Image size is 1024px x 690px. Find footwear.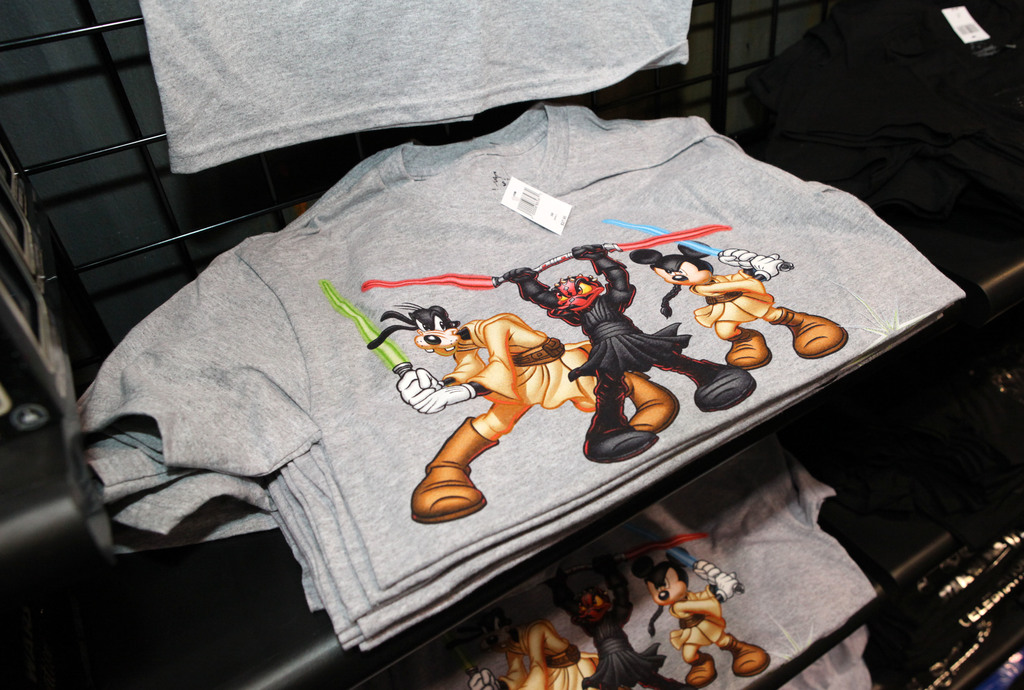
box=[673, 354, 758, 411].
